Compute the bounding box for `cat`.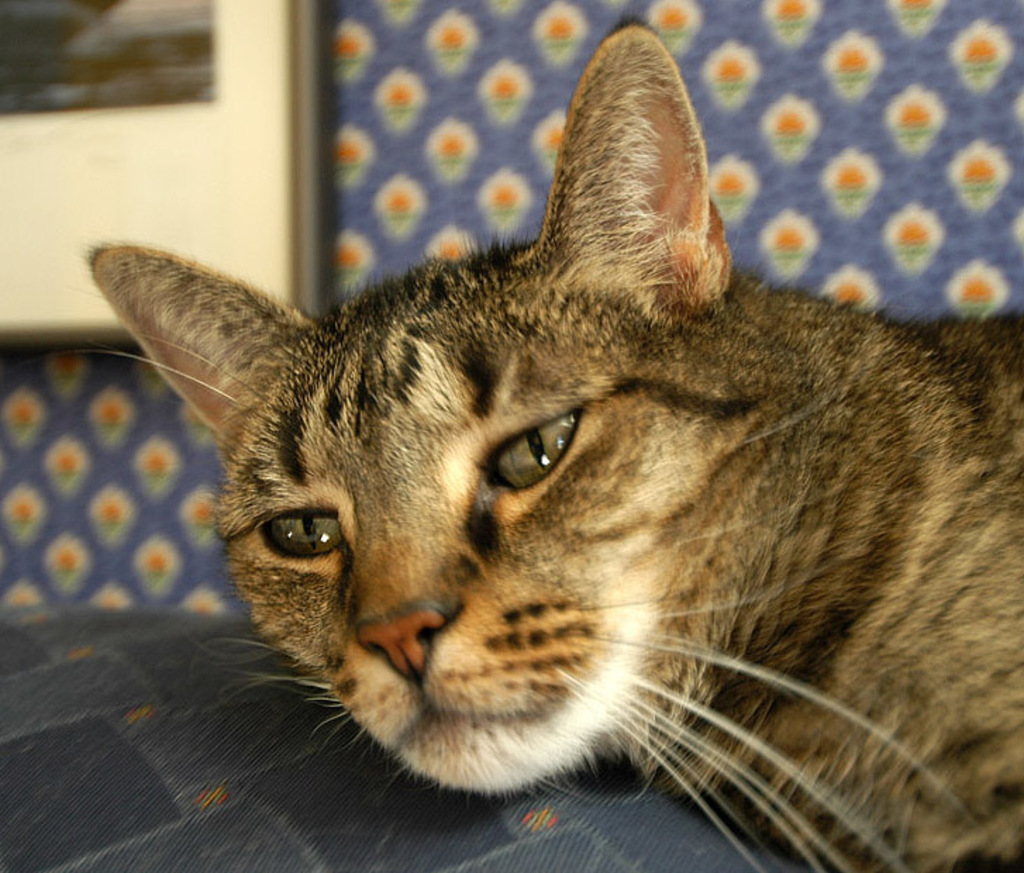
BBox(80, 15, 1023, 872).
